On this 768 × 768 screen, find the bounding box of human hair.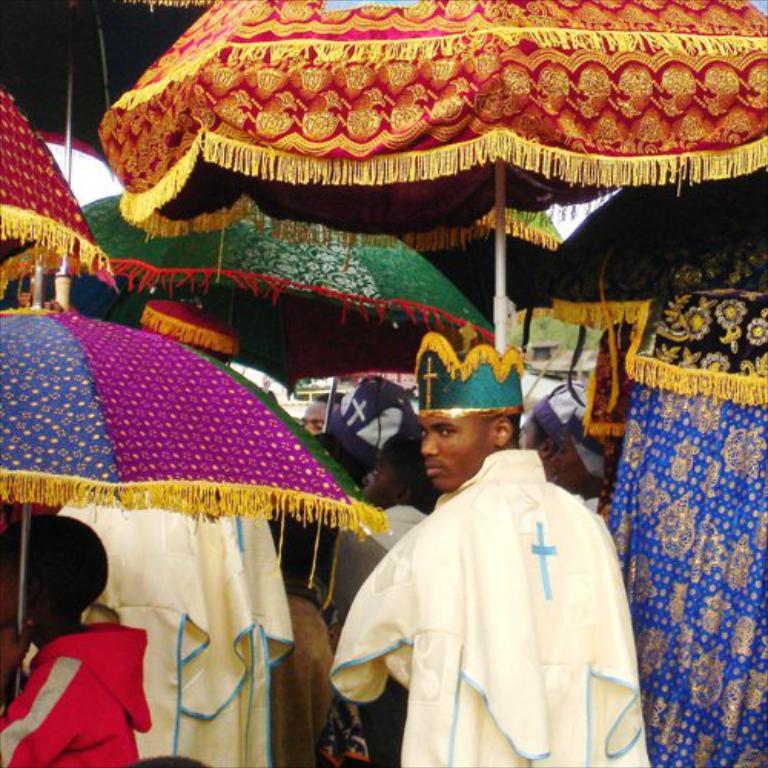
Bounding box: left=5, top=519, right=112, bottom=636.
